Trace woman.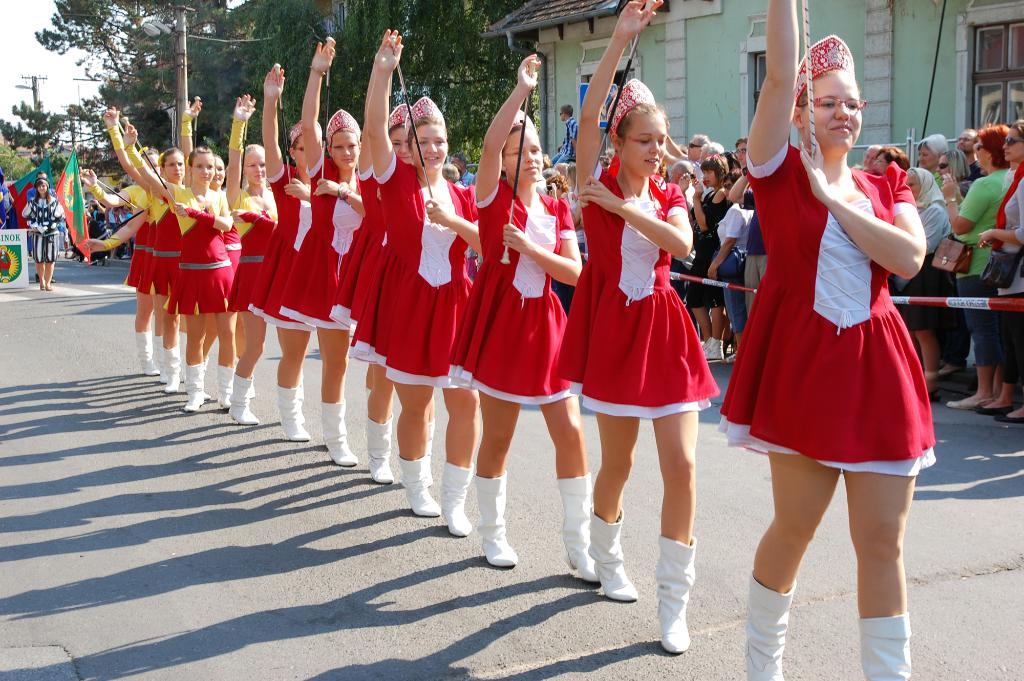
Traced to (974, 118, 1023, 423).
